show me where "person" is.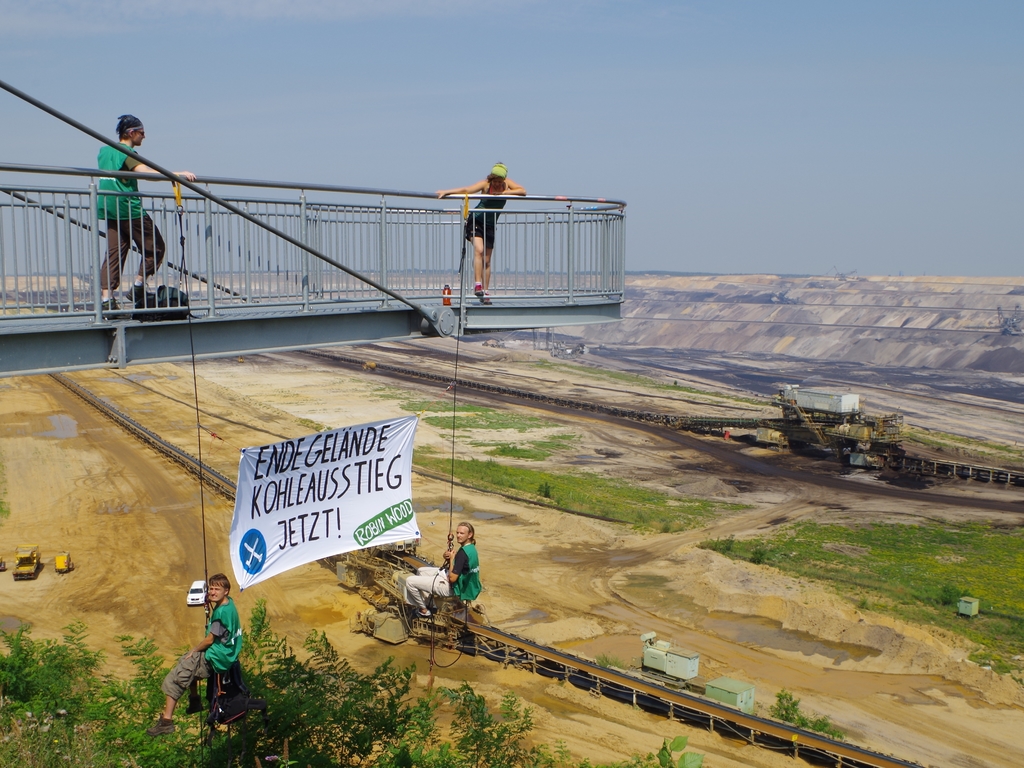
"person" is at [x1=146, y1=571, x2=244, y2=737].
